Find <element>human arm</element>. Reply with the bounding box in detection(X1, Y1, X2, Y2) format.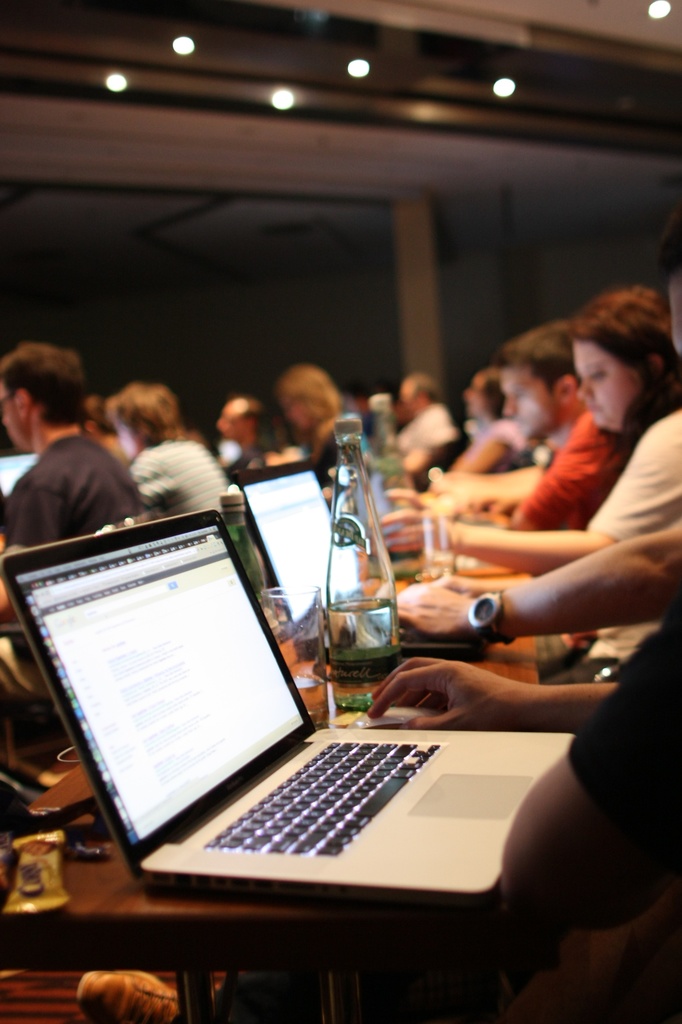
detection(0, 470, 79, 624).
